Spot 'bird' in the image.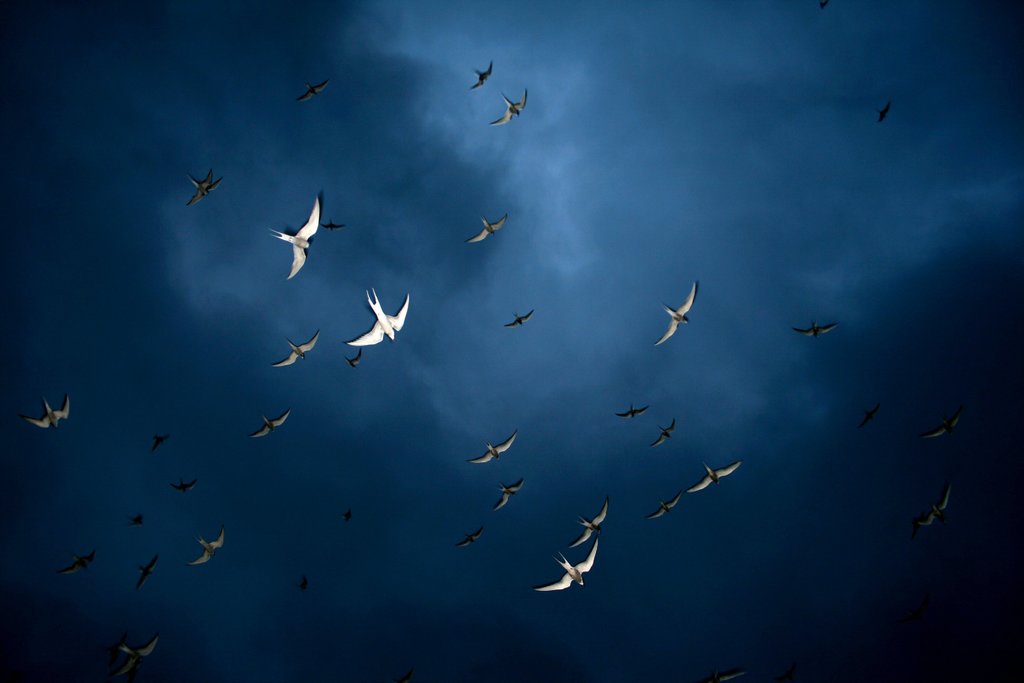
'bird' found at x1=345 y1=349 x2=362 y2=372.
